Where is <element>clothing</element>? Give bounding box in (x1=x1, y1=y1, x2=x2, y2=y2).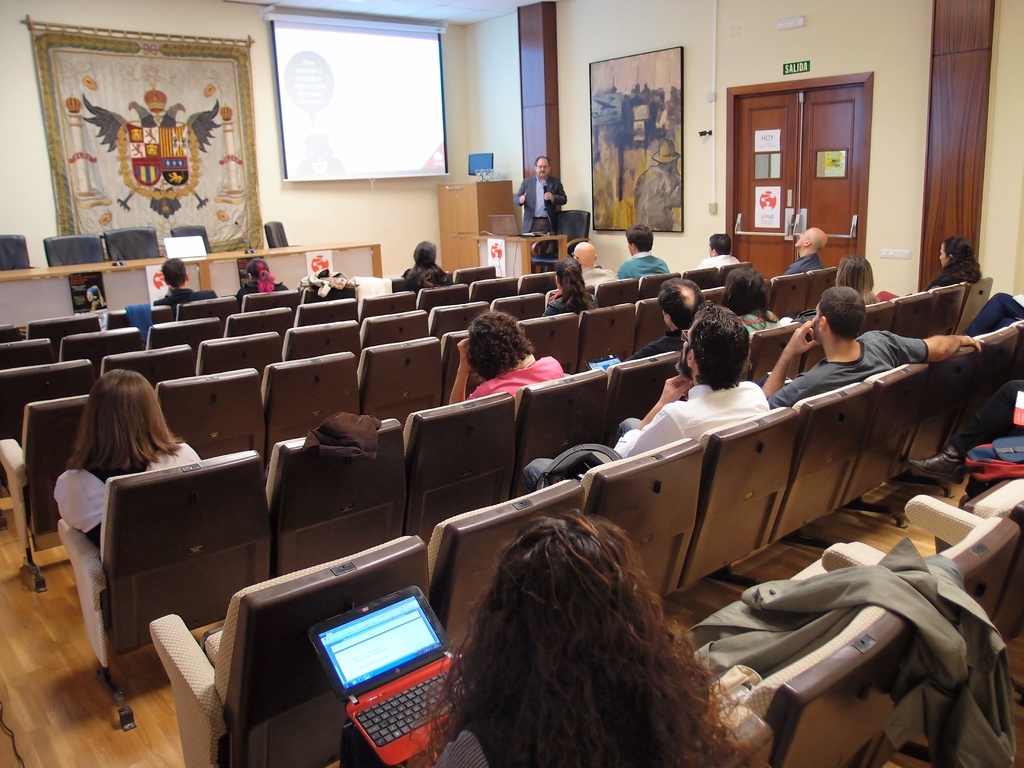
(x1=623, y1=328, x2=689, y2=362).
